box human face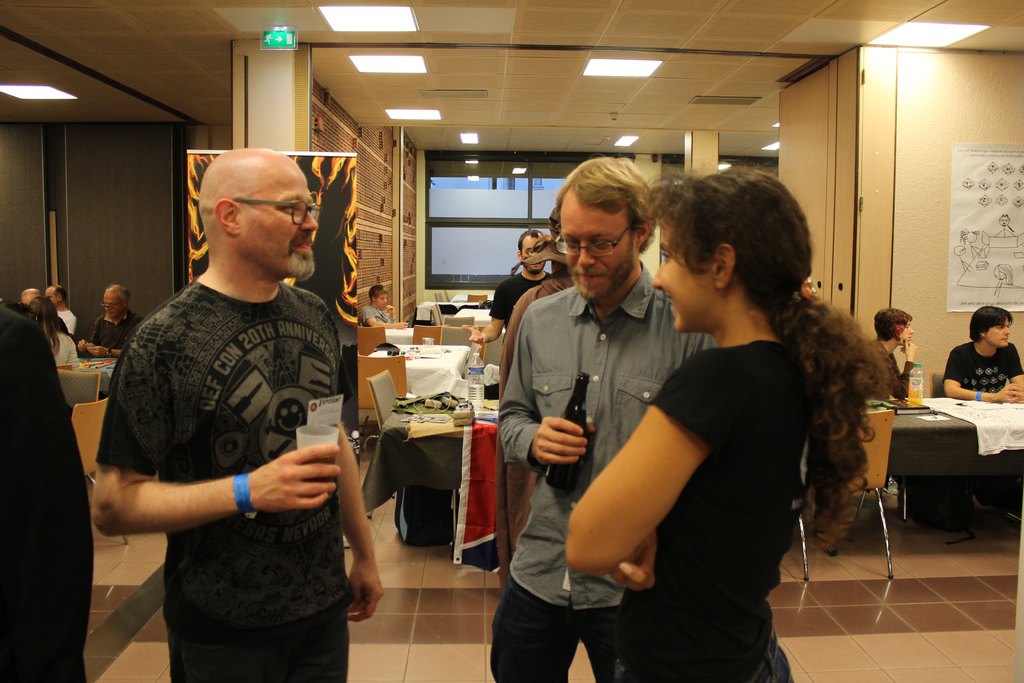
239/172/319/276
